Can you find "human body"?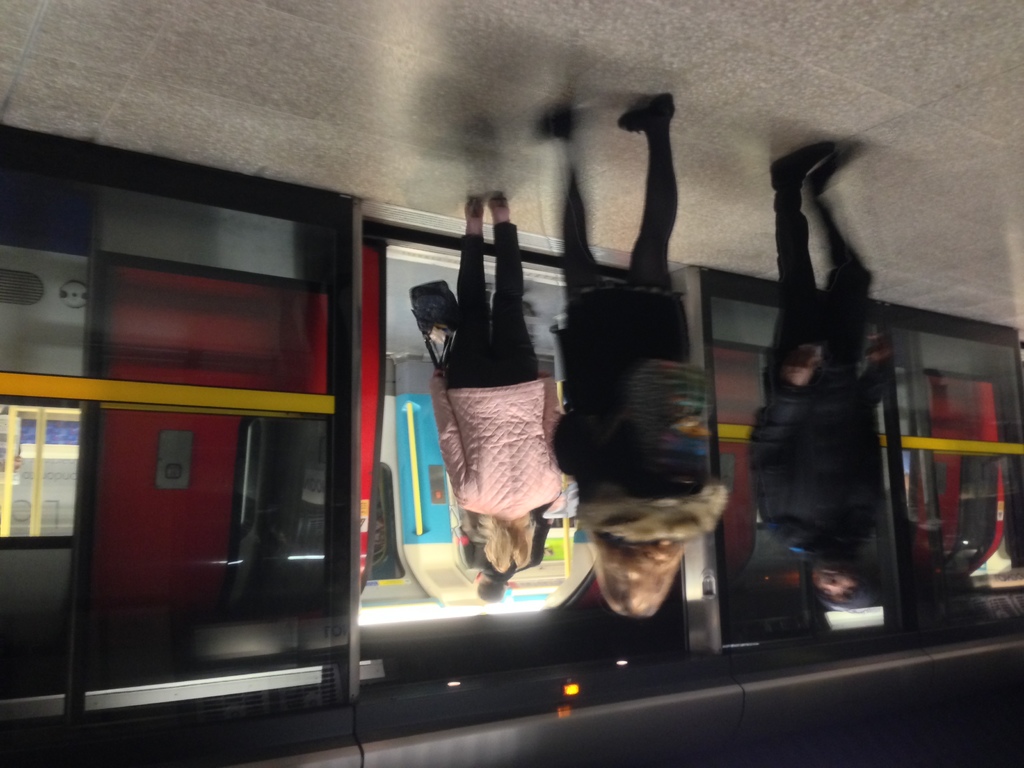
Yes, bounding box: bbox=[560, 88, 728, 575].
